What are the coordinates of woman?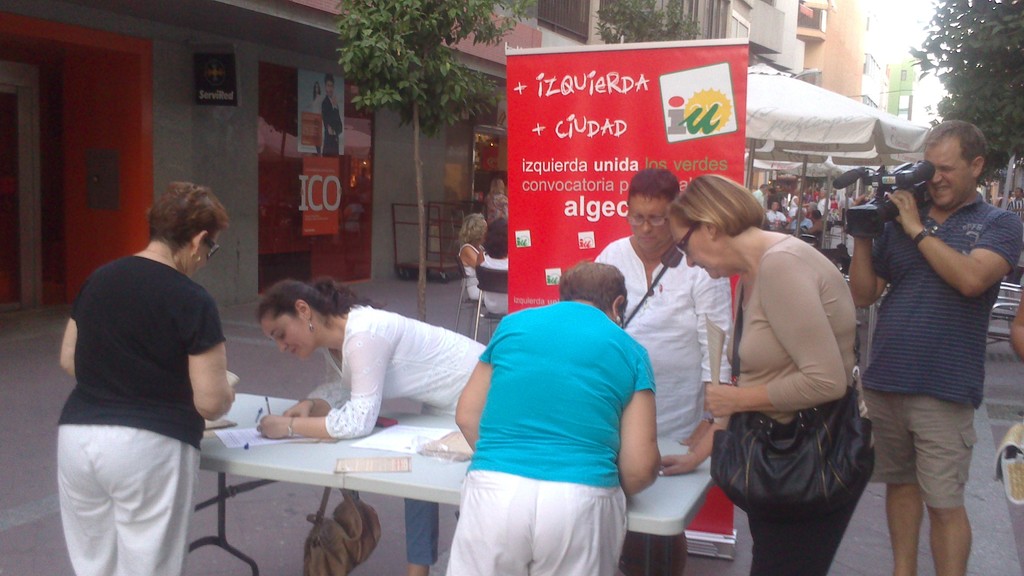
477, 209, 509, 321.
